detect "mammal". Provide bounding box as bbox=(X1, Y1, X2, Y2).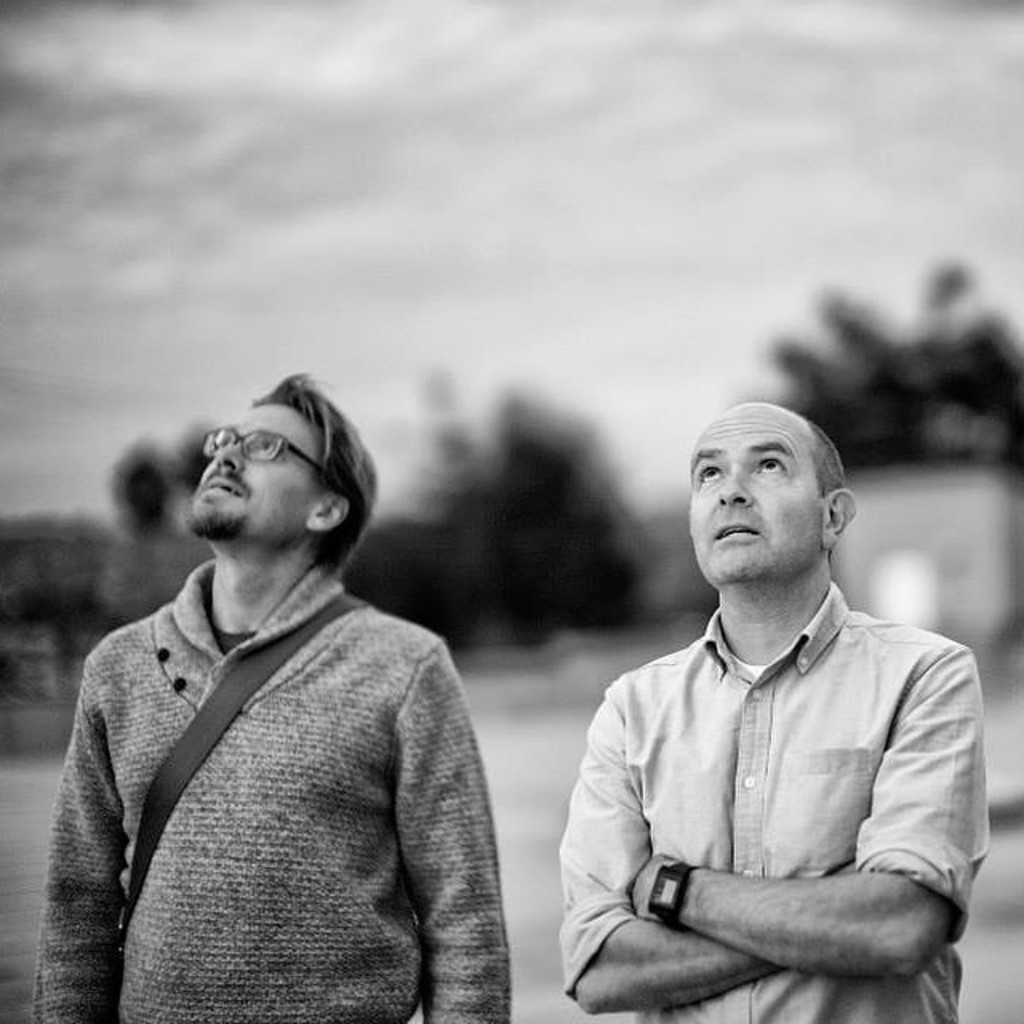
bbox=(27, 365, 512, 1022).
